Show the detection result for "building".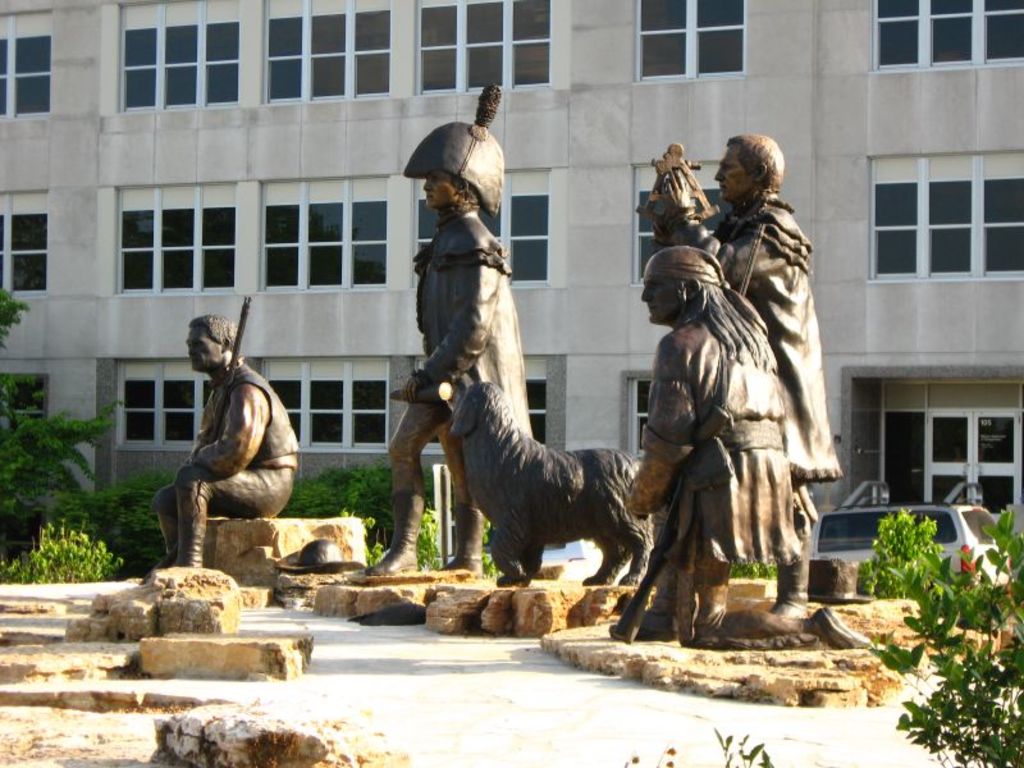
select_region(0, 0, 1023, 529).
